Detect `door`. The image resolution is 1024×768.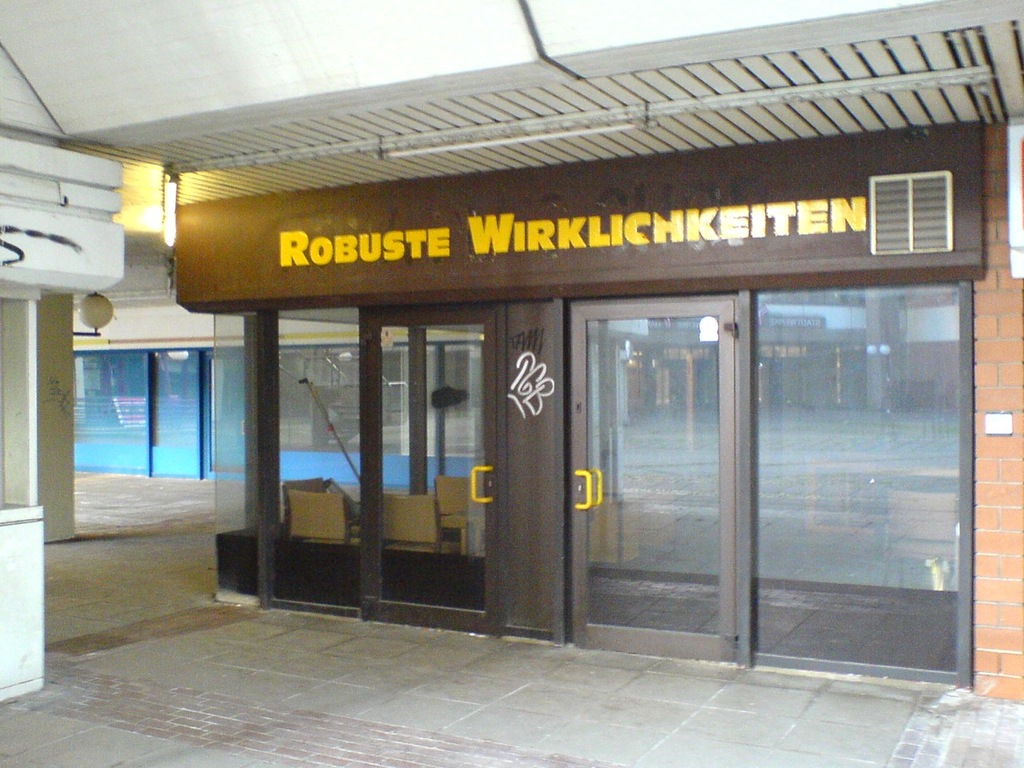
box=[366, 306, 494, 640].
